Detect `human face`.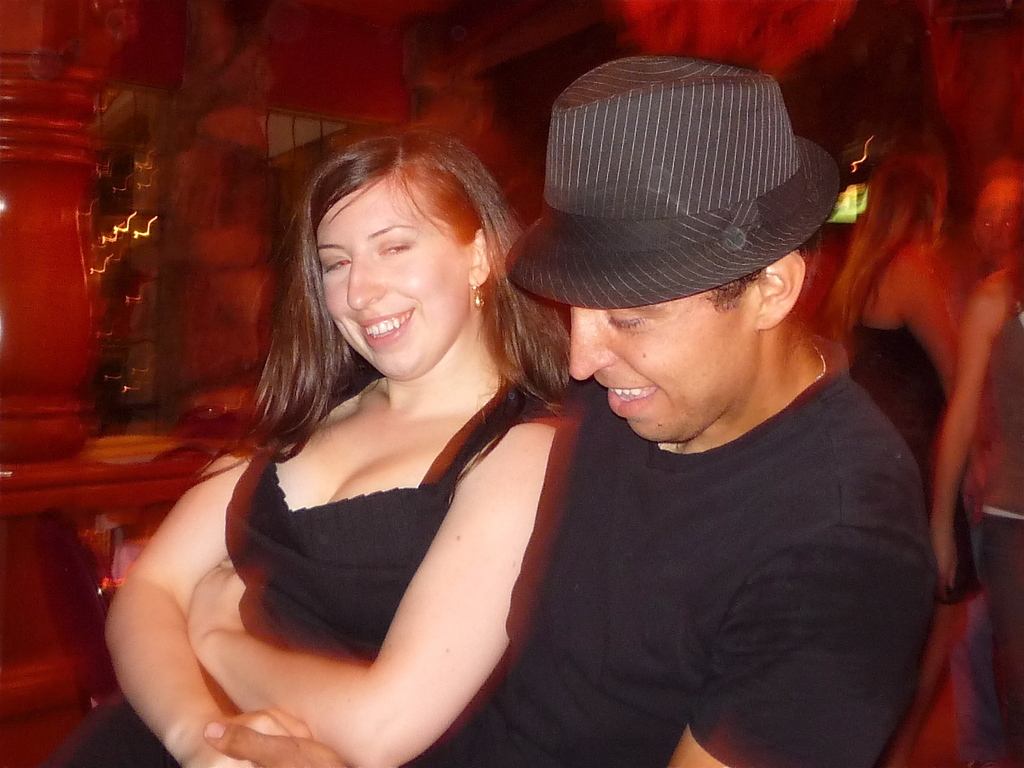
Detected at 315:176:469:379.
